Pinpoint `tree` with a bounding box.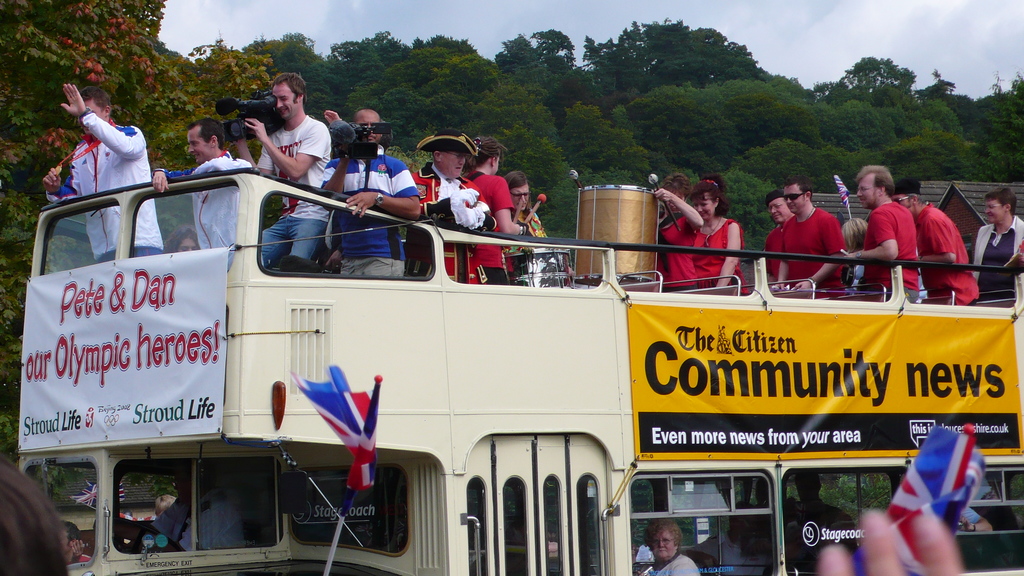
box(325, 32, 408, 147).
